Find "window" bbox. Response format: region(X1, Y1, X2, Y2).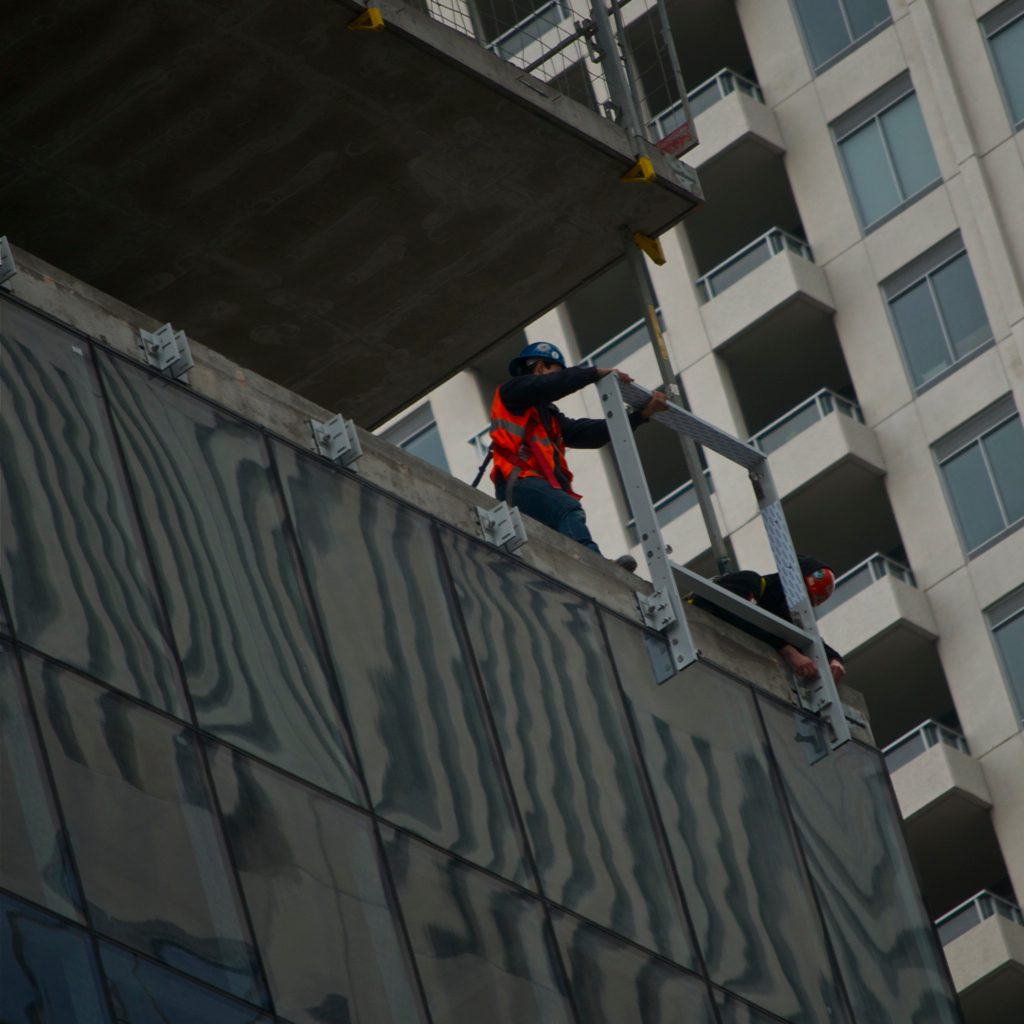
region(388, 420, 453, 480).
